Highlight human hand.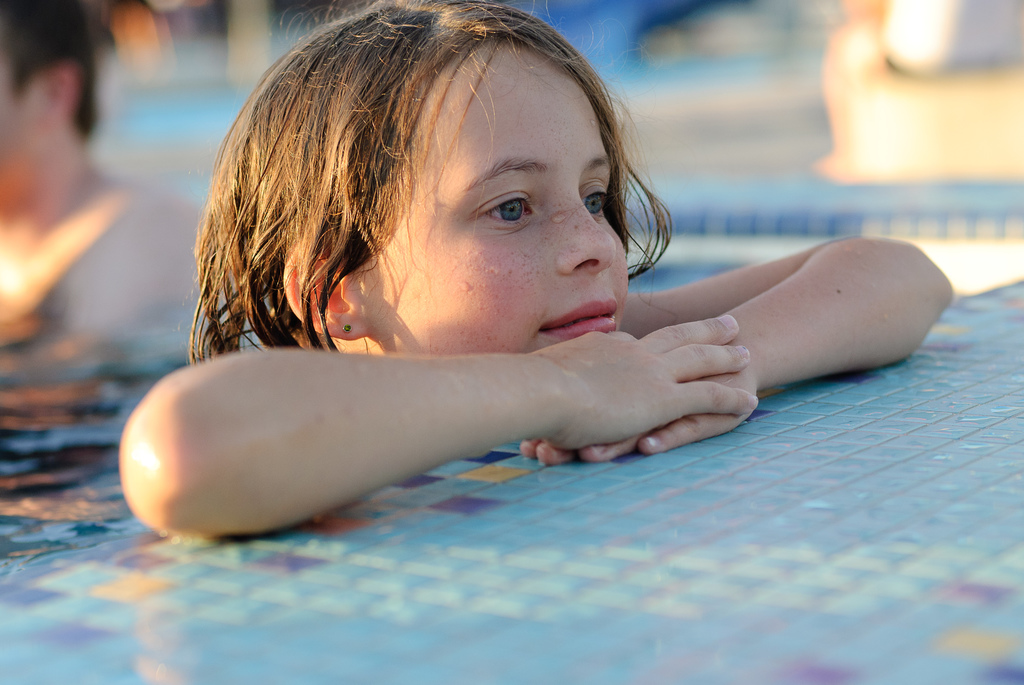
Highlighted region: pyautogui.locateOnScreen(518, 361, 762, 469).
